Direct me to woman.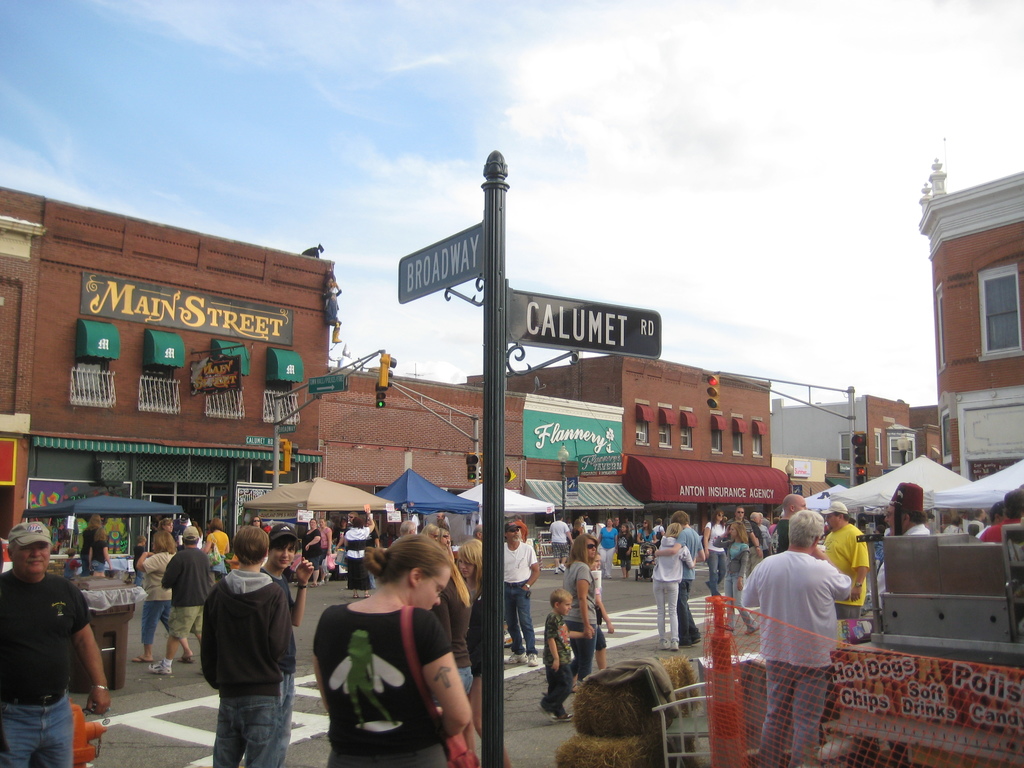
Direction: [131,531,195,665].
